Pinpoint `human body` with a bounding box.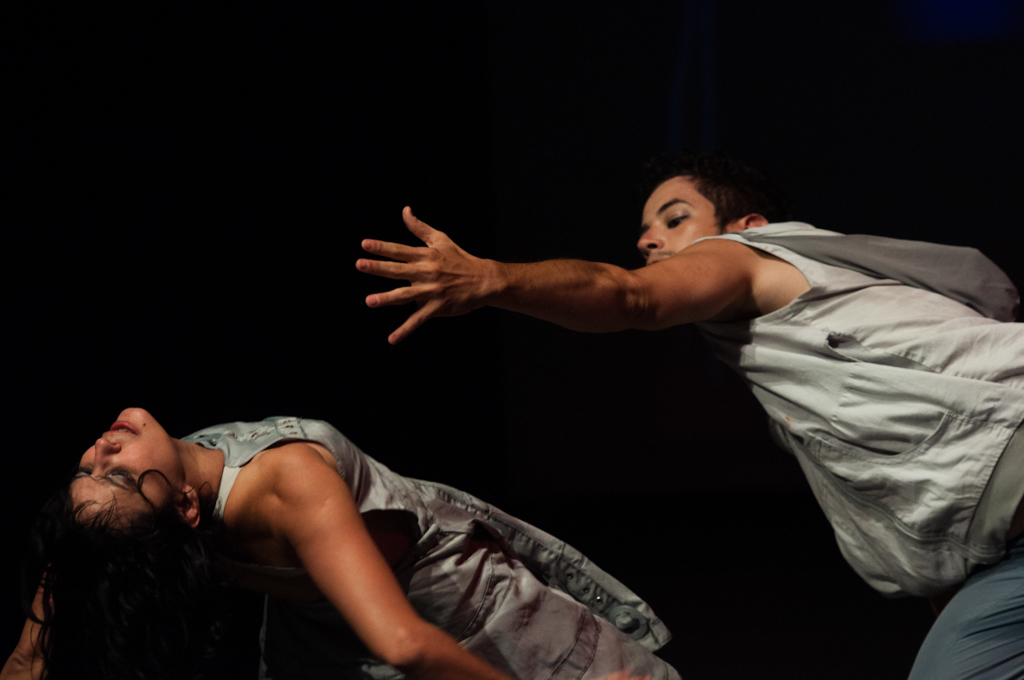
[354, 171, 1023, 679].
